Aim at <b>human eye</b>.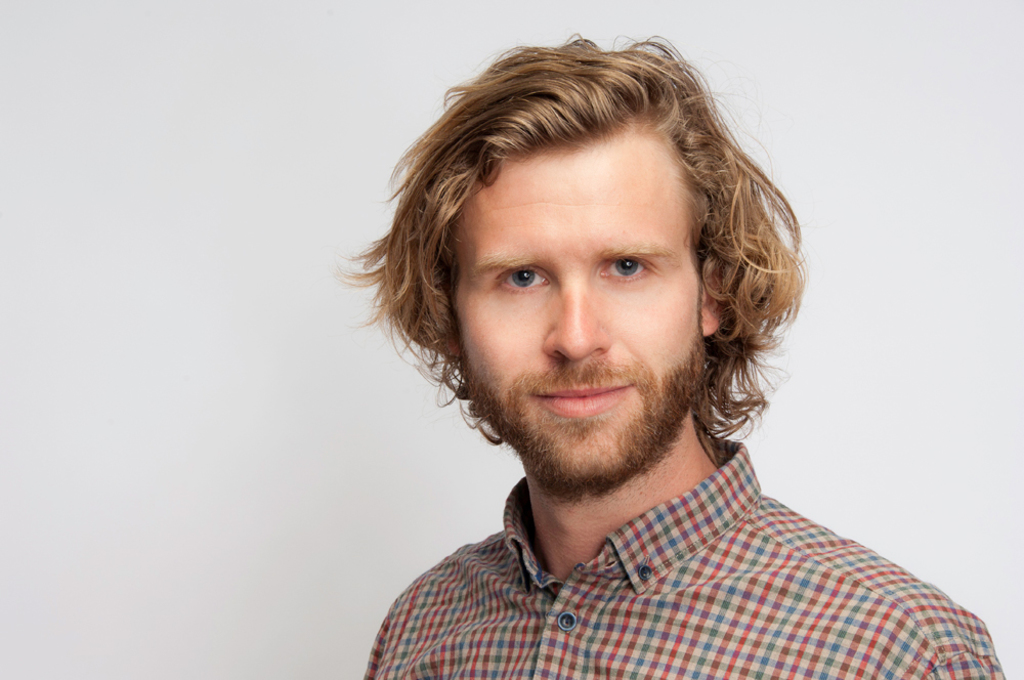
Aimed at [left=596, top=240, right=683, bottom=303].
